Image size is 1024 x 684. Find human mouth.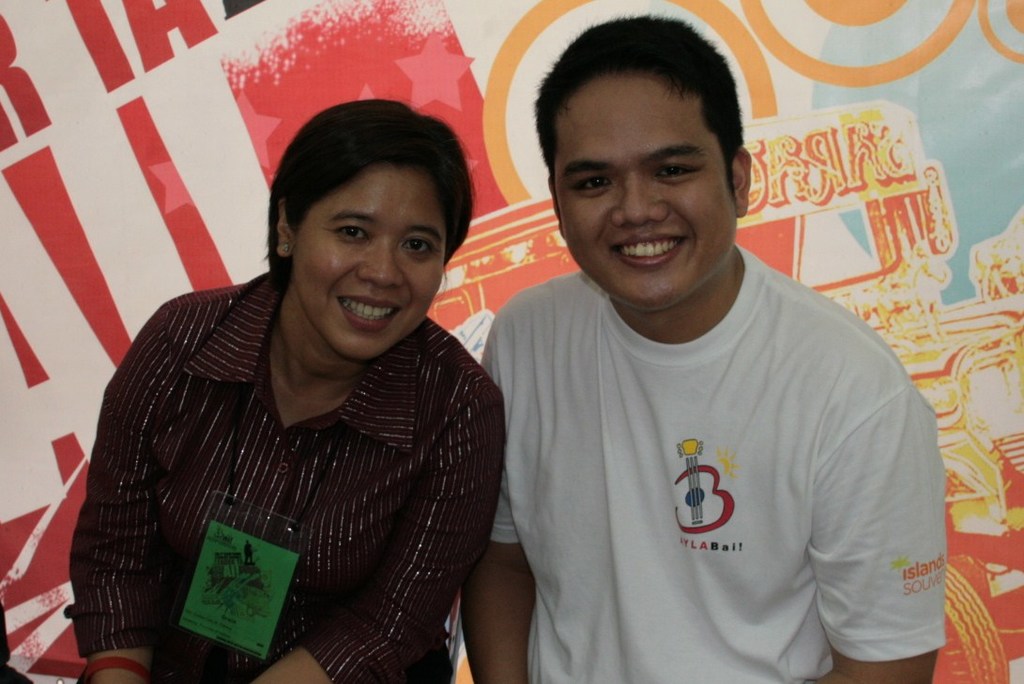
crop(339, 290, 401, 334).
